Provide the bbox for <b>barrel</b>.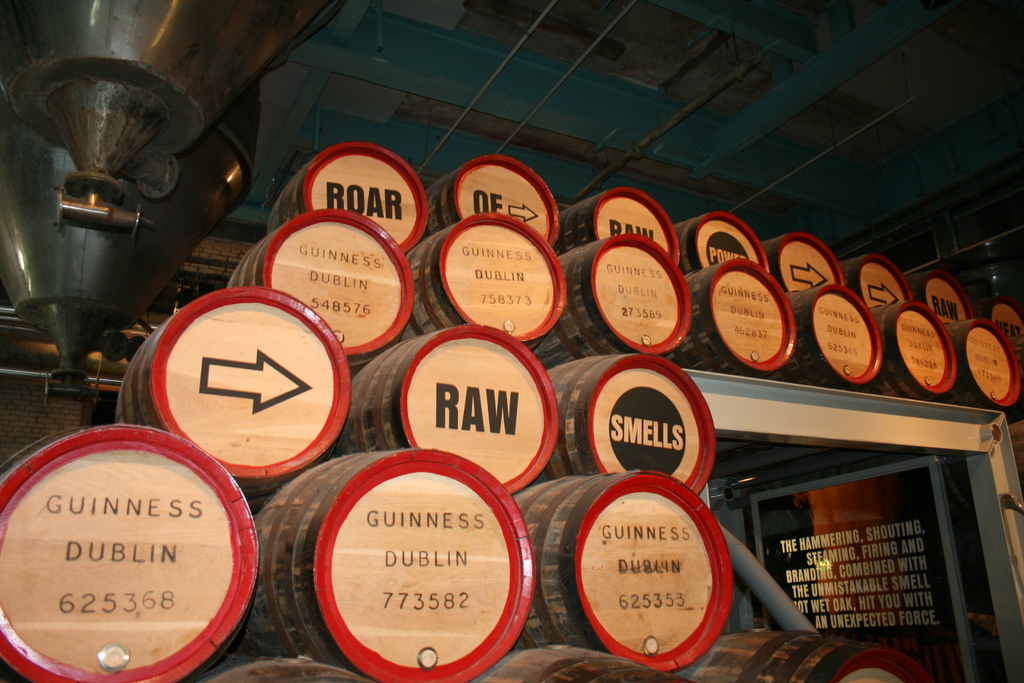
x1=761, y1=229, x2=845, y2=321.
